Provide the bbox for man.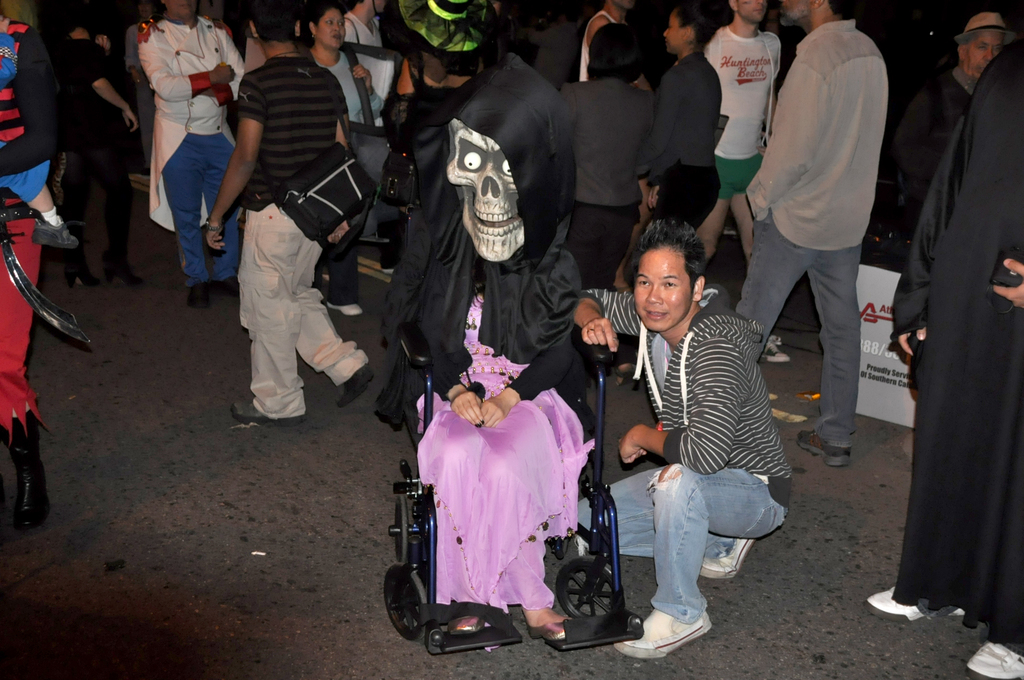
572/218/795/652.
